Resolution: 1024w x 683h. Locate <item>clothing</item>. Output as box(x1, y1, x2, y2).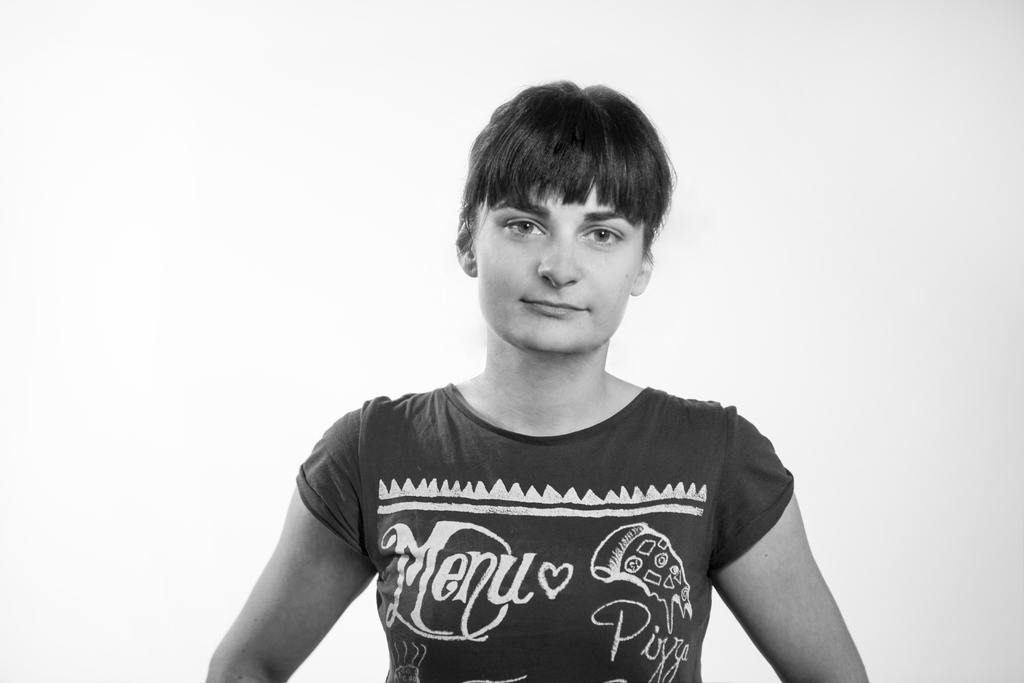
box(270, 348, 830, 678).
